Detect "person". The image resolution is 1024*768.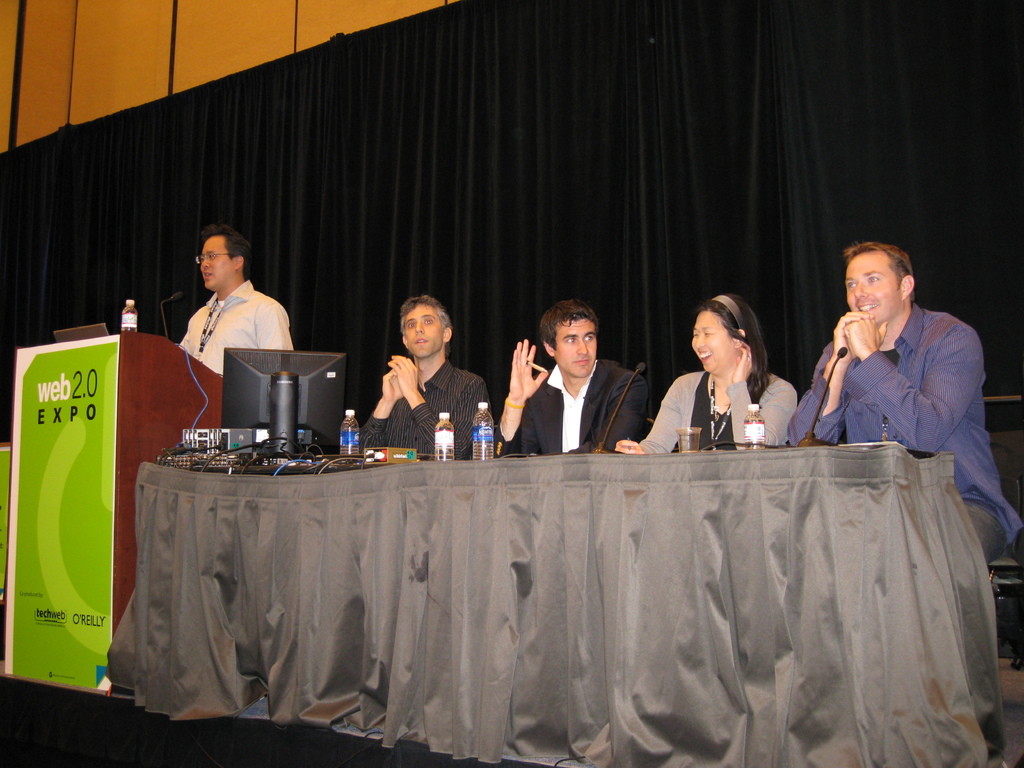
left=781, top=241, right=1022, bottom=561.
